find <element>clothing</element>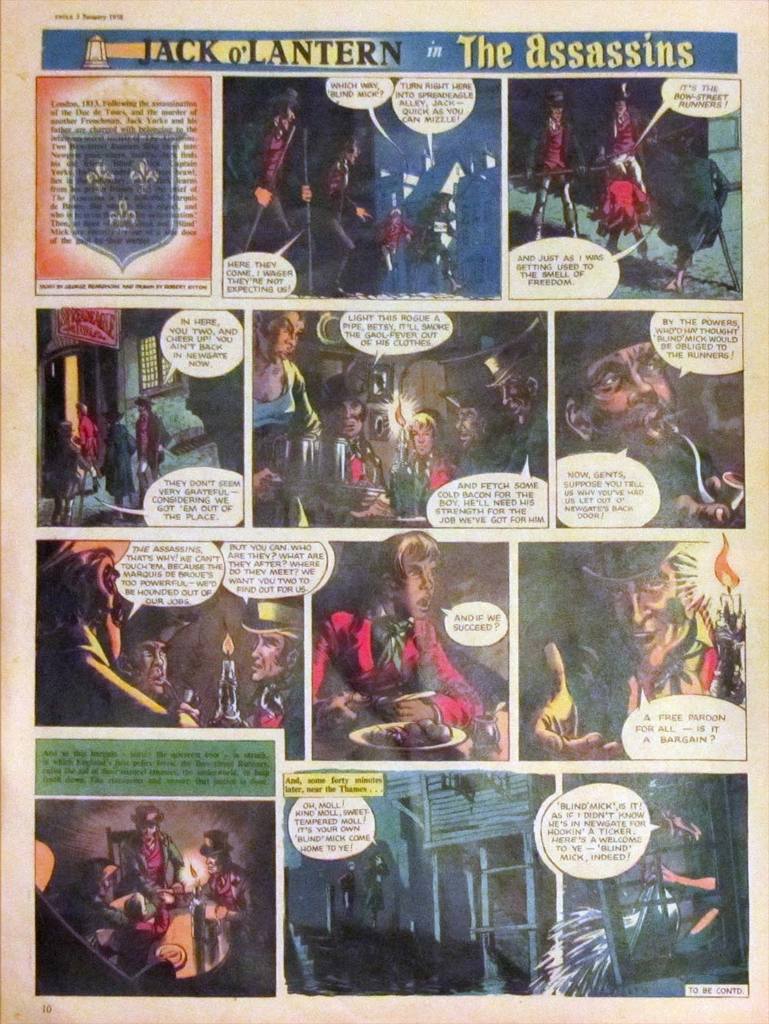
391,406,456,517
